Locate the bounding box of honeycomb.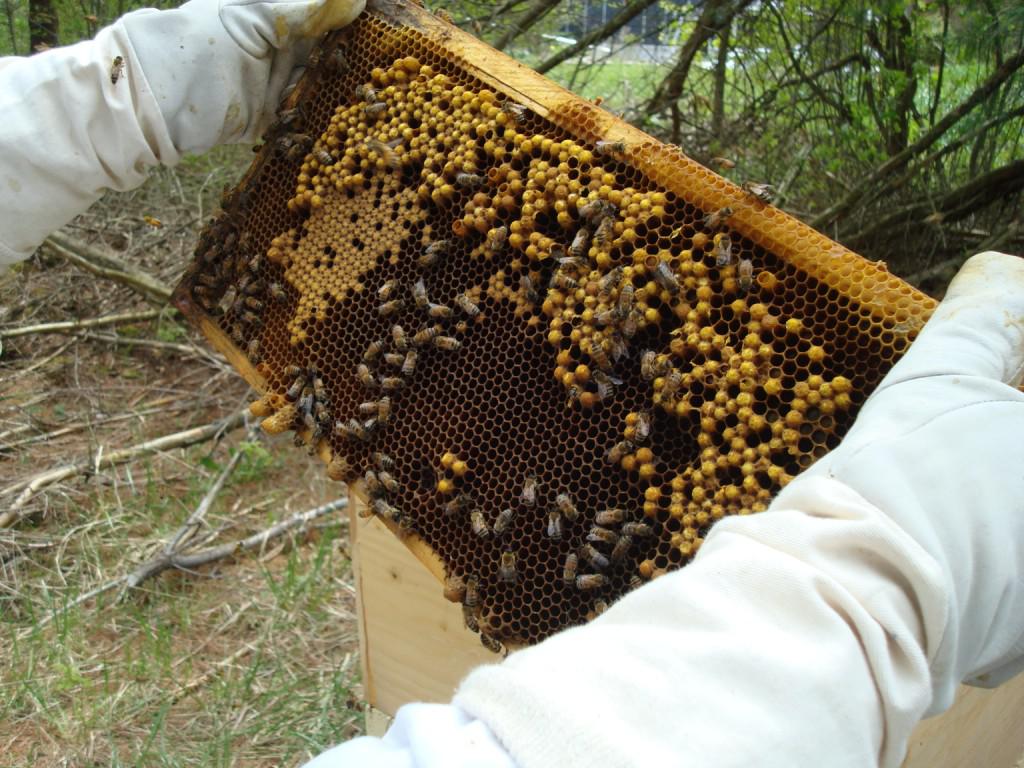
Bounding box: Rect(180, 4, 937, 651).
